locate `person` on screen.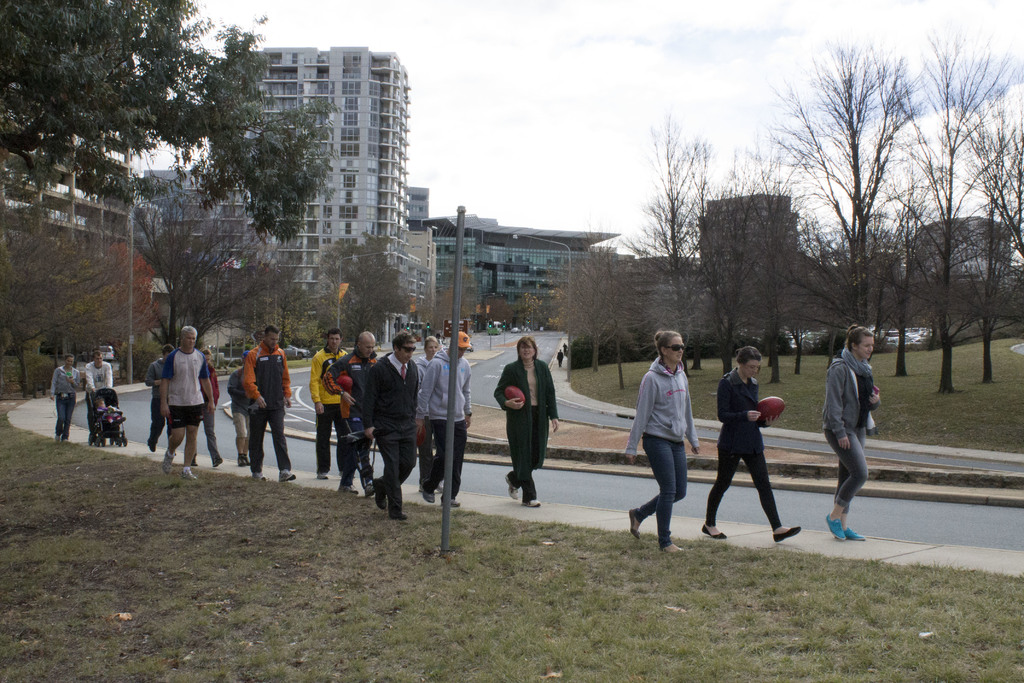
On screen at left=413, top=336, right=441, bottom=360.
